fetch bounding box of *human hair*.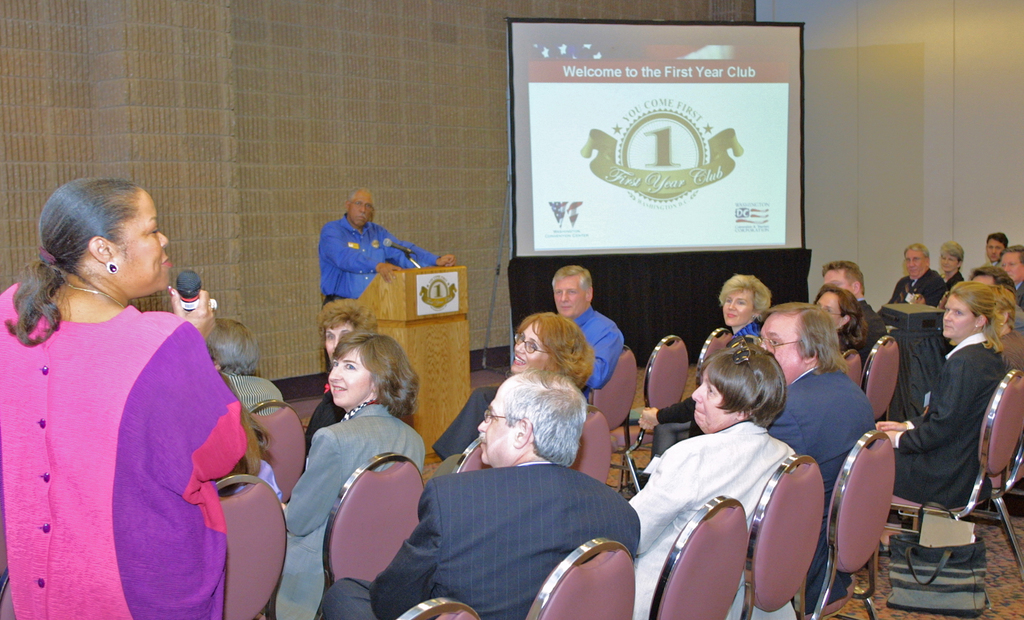
Bbox: [x1=814, y1=287, x2=868, y2=354].
